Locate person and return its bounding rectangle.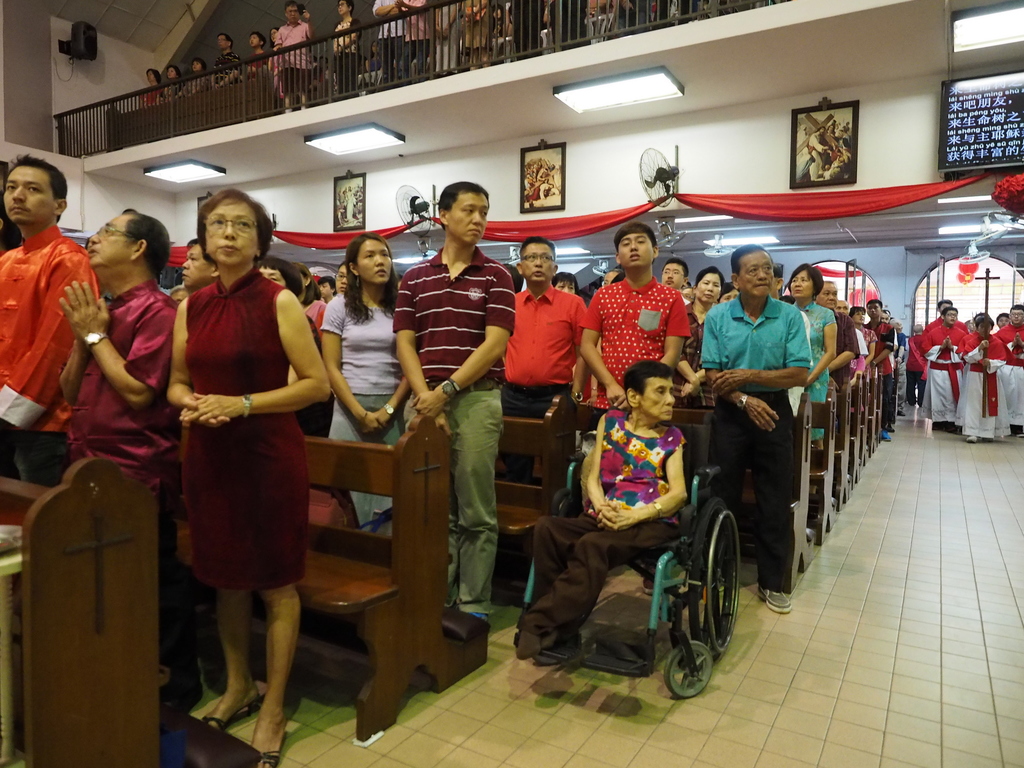
l=913, t=296, r=976, b=378.
